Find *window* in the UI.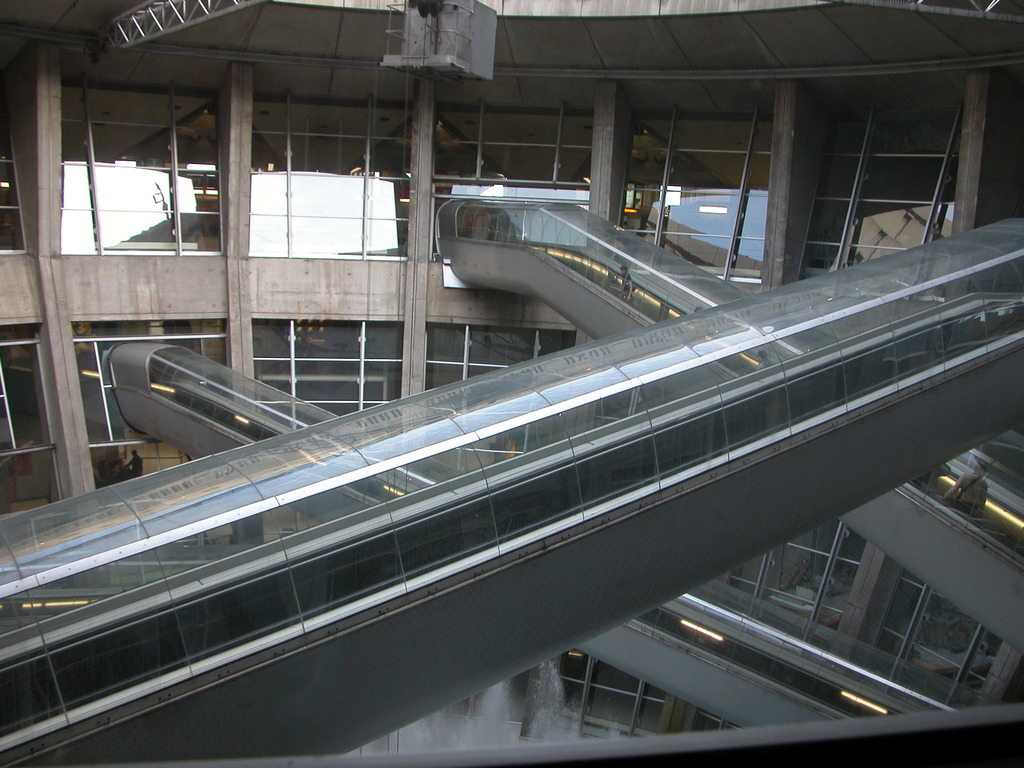
UI element at bbox=(252, 85, 425, 261).
